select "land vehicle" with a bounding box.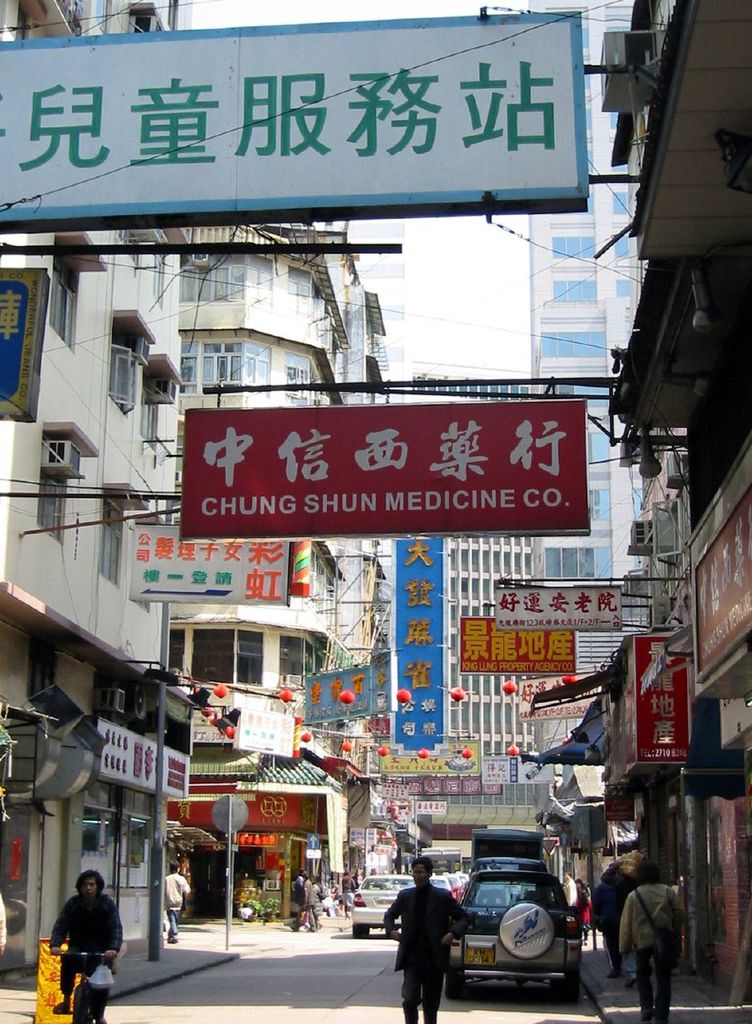
bbox=[351, 870, 414, 939].
